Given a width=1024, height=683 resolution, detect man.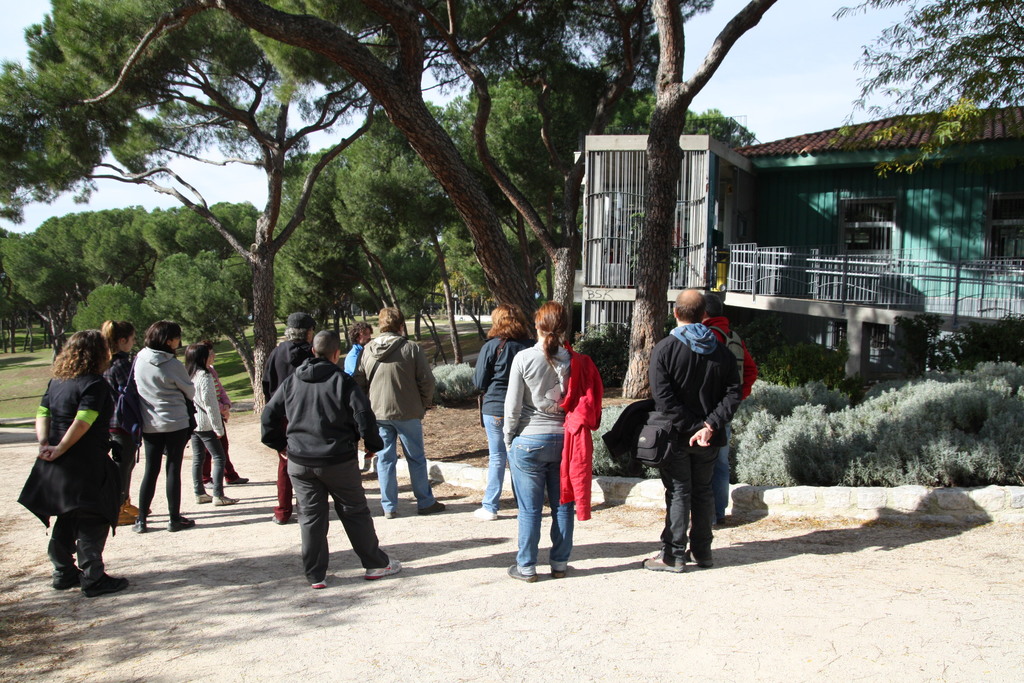
698 288 760 529.
